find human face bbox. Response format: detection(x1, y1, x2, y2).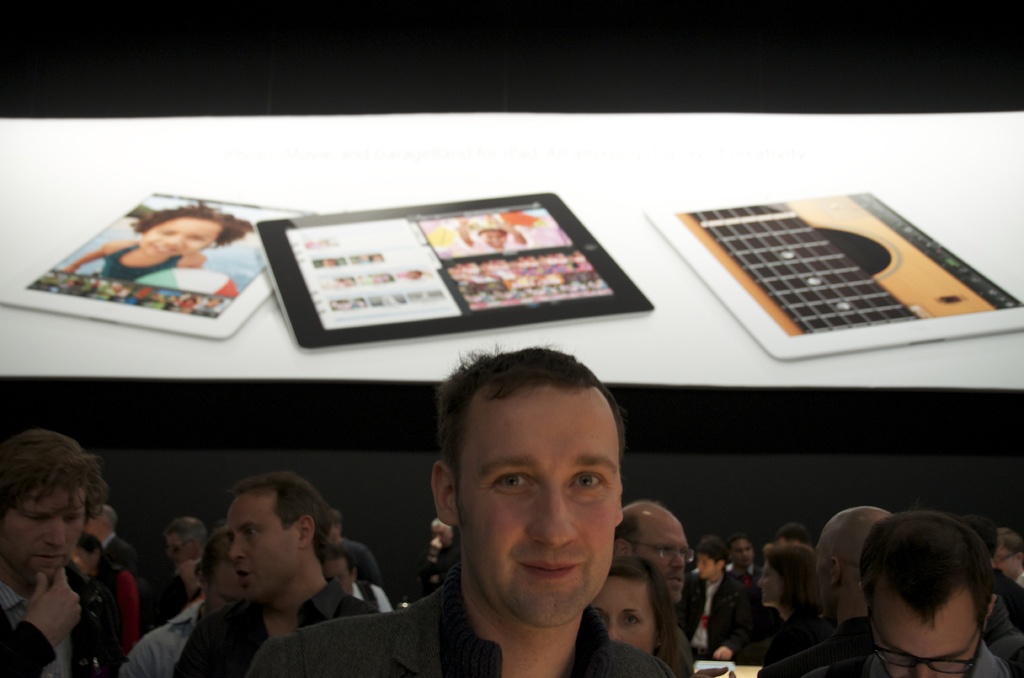
detection(591, 576, 655, 654).
